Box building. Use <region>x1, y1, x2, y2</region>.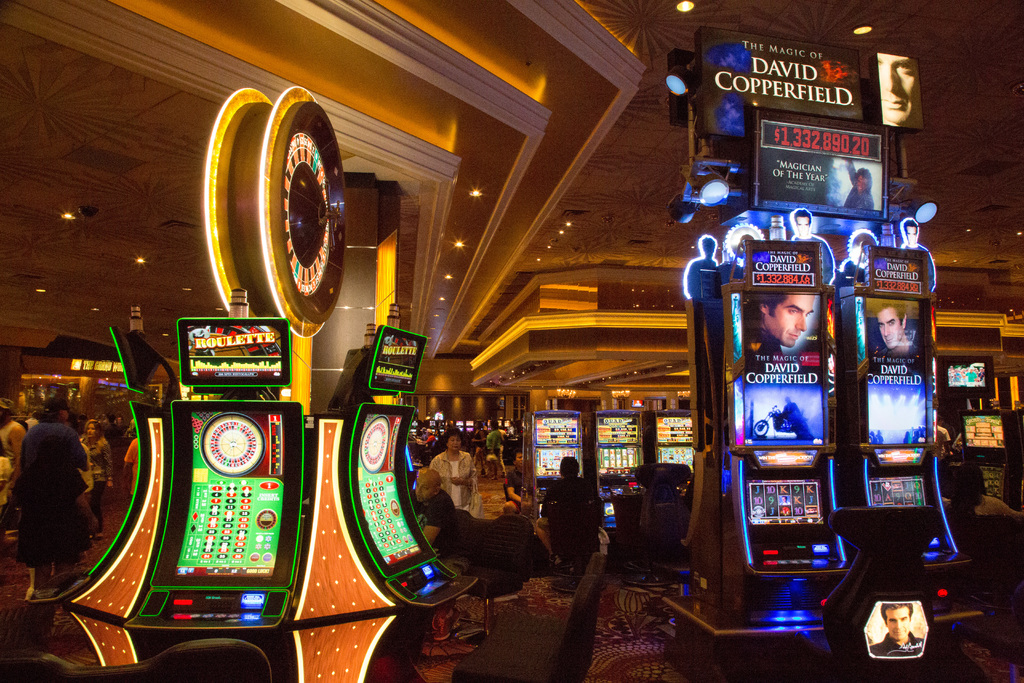
<region>0, 0, 1023, 682</region>.
